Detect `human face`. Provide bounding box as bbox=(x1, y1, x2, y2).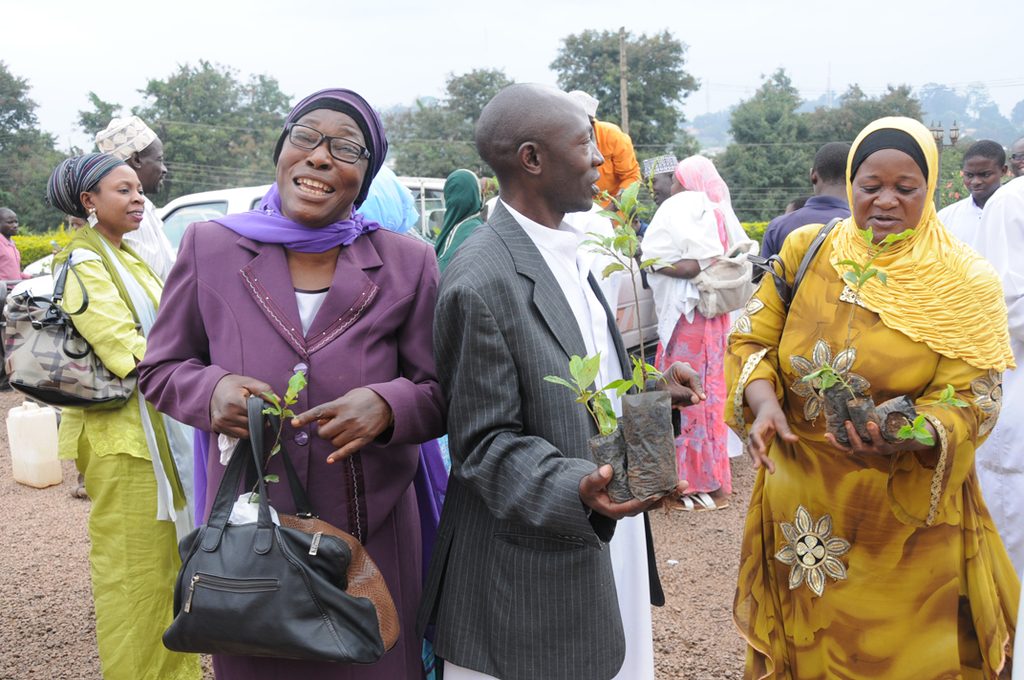
bbox=(97, 164, 143, 228).
